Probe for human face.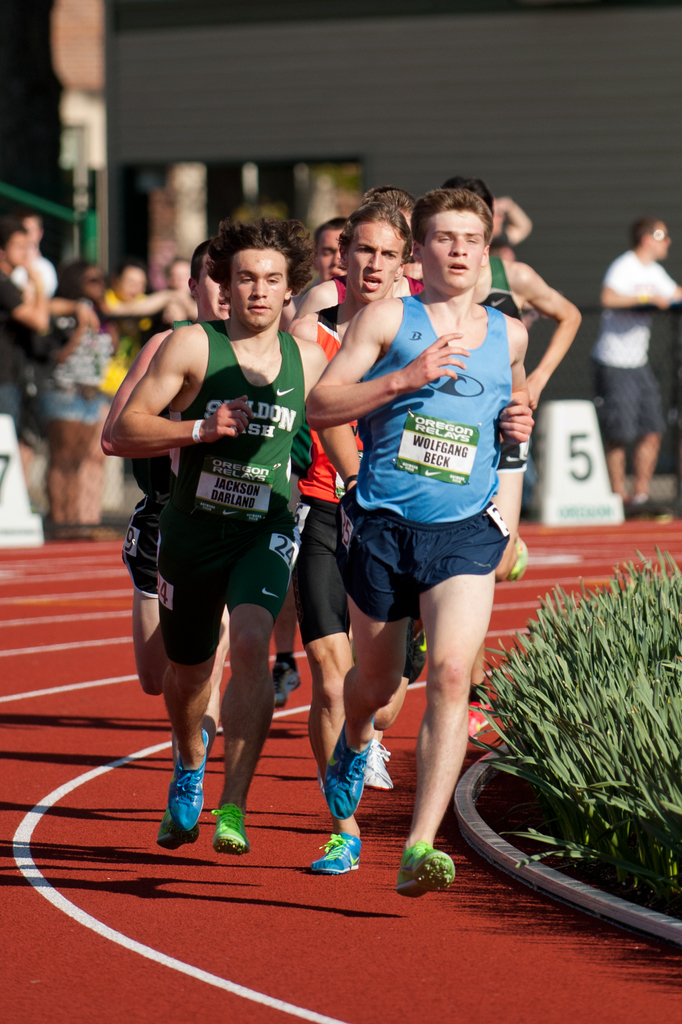
Probe result: Rect(197, 250, 232, 323).
